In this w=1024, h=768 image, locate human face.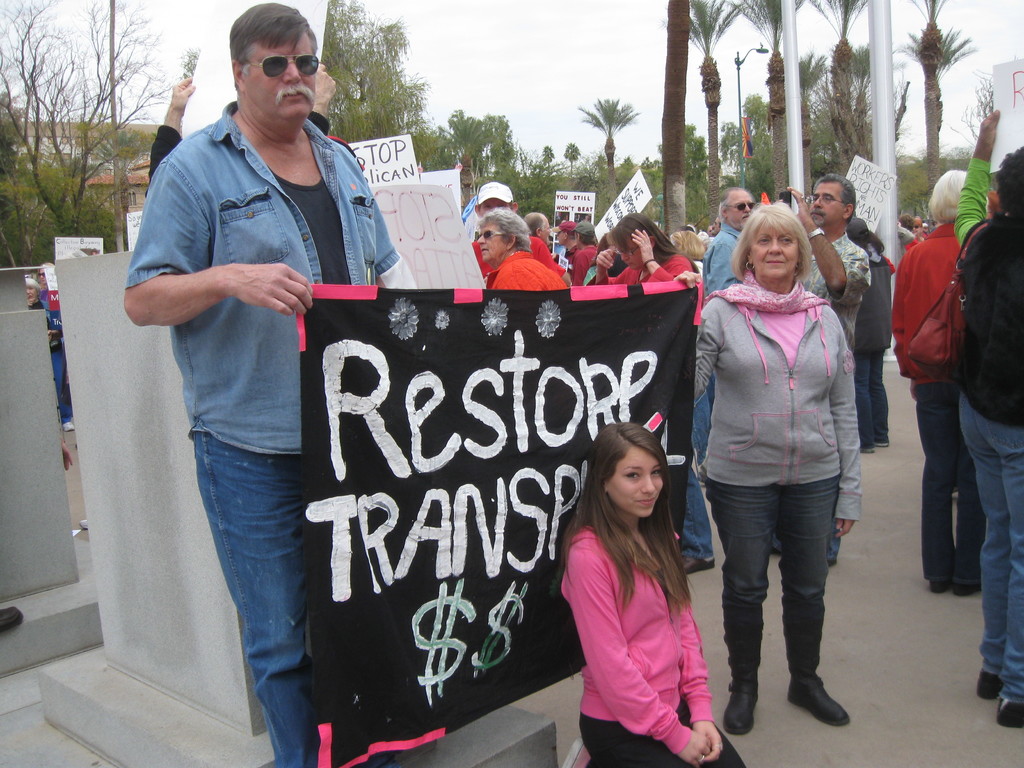
Bounding box: [607, 444, 665, 518].
